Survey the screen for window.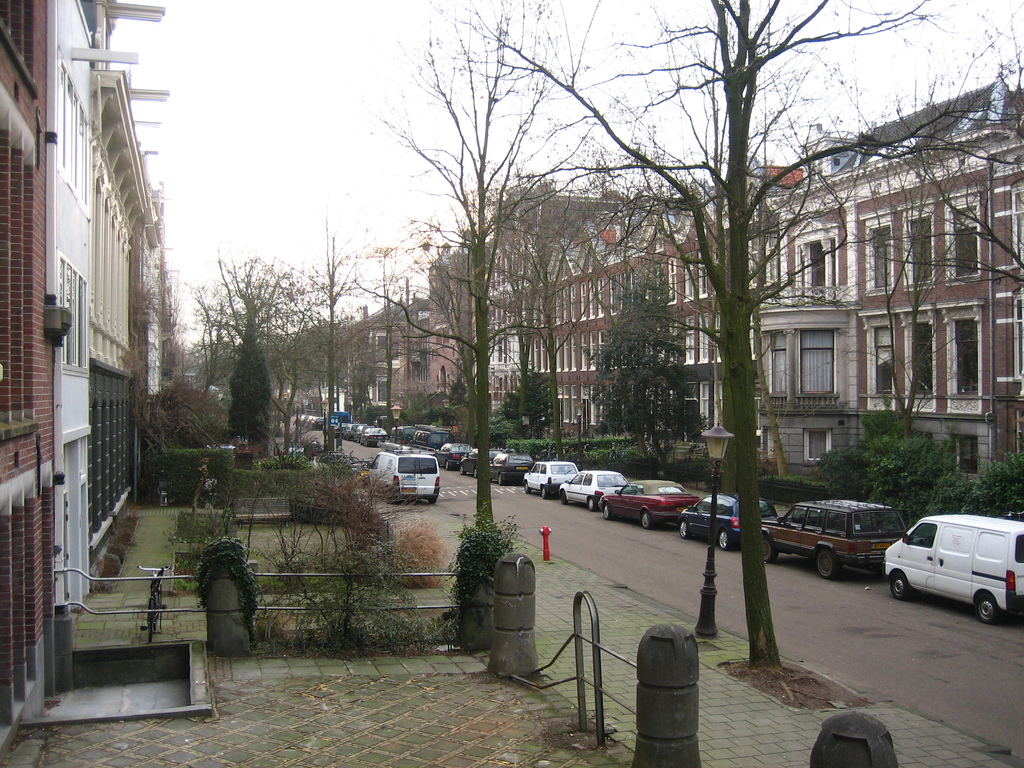
Survey found: box=[762, 227, 777, 290].
